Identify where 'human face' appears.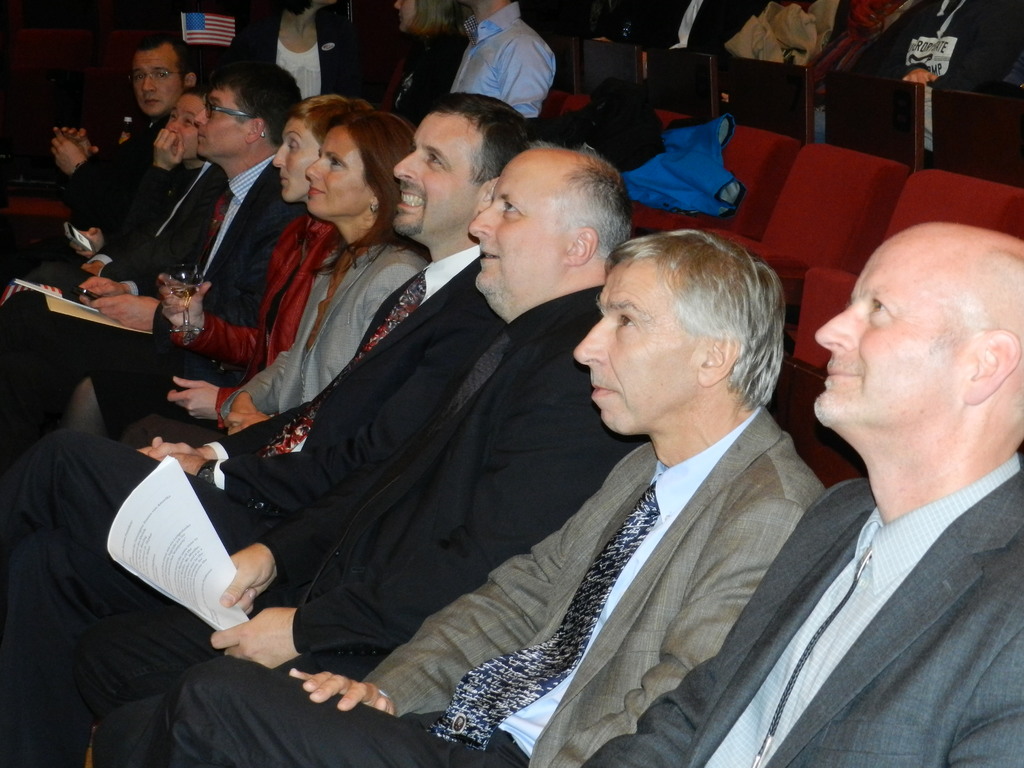
Appears at <region>156, 97, 200, 158</region>.
